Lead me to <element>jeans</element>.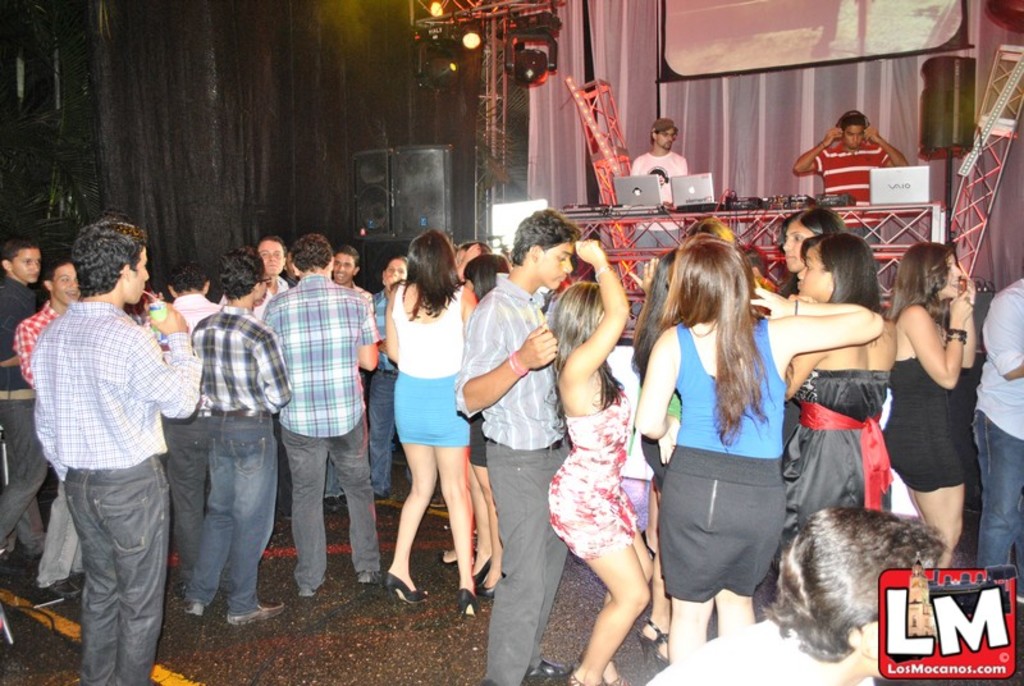
Lead to box=[975, 407, 1023, 568].
